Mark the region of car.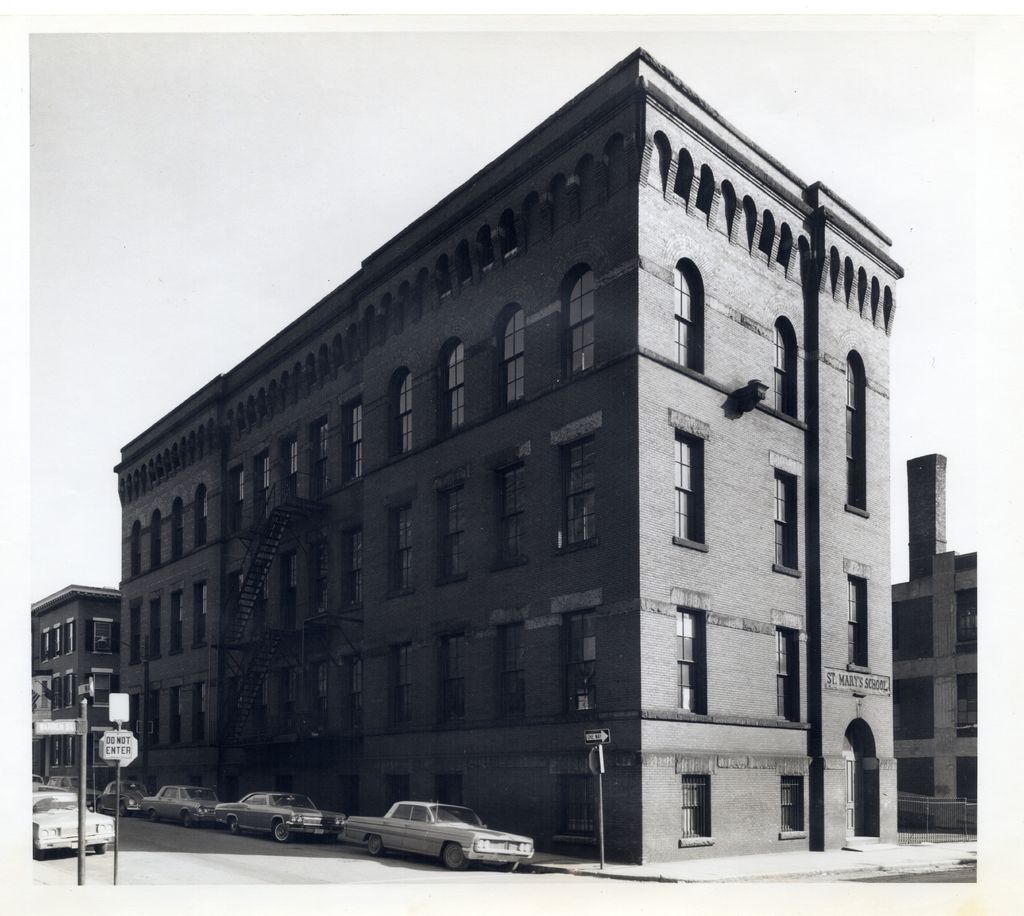
Region: pyautogui.locateOnScreen(31, 771, 45, 792).
